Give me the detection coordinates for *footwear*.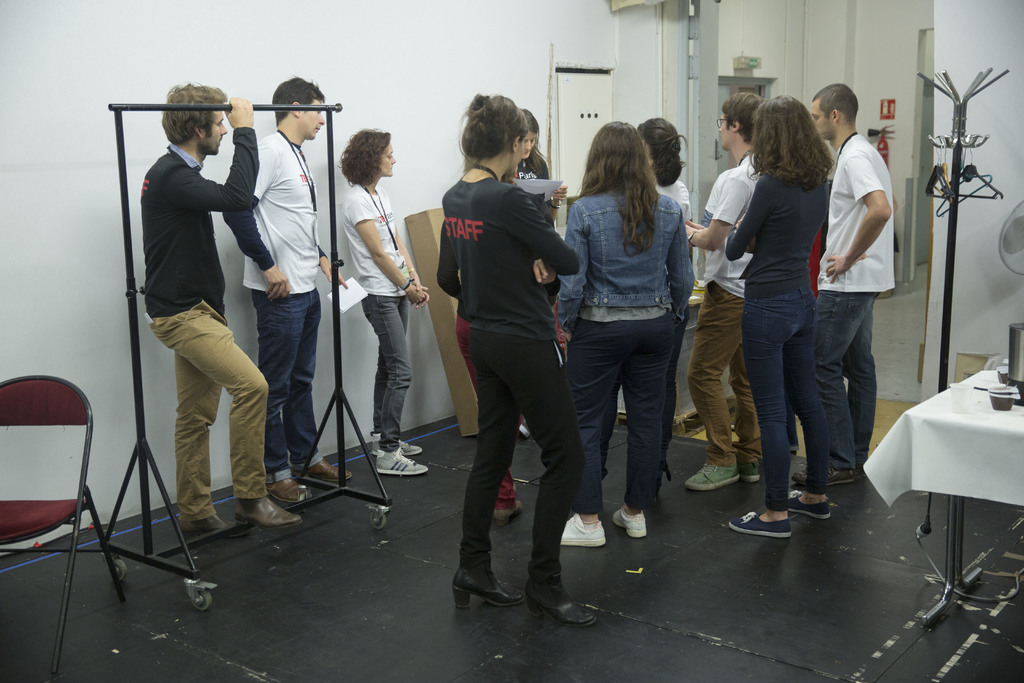
left=374, top=446, right=431, bottom=480.
